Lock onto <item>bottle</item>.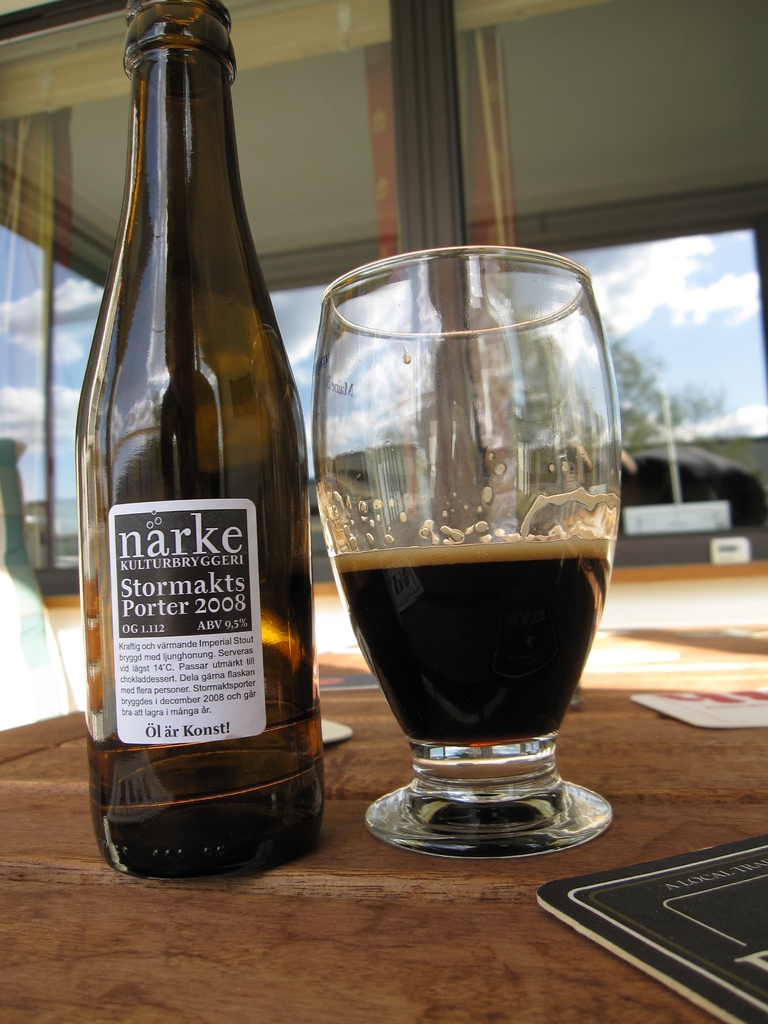
Locked: x1=59, y1=31, x2=312, y2=864.
